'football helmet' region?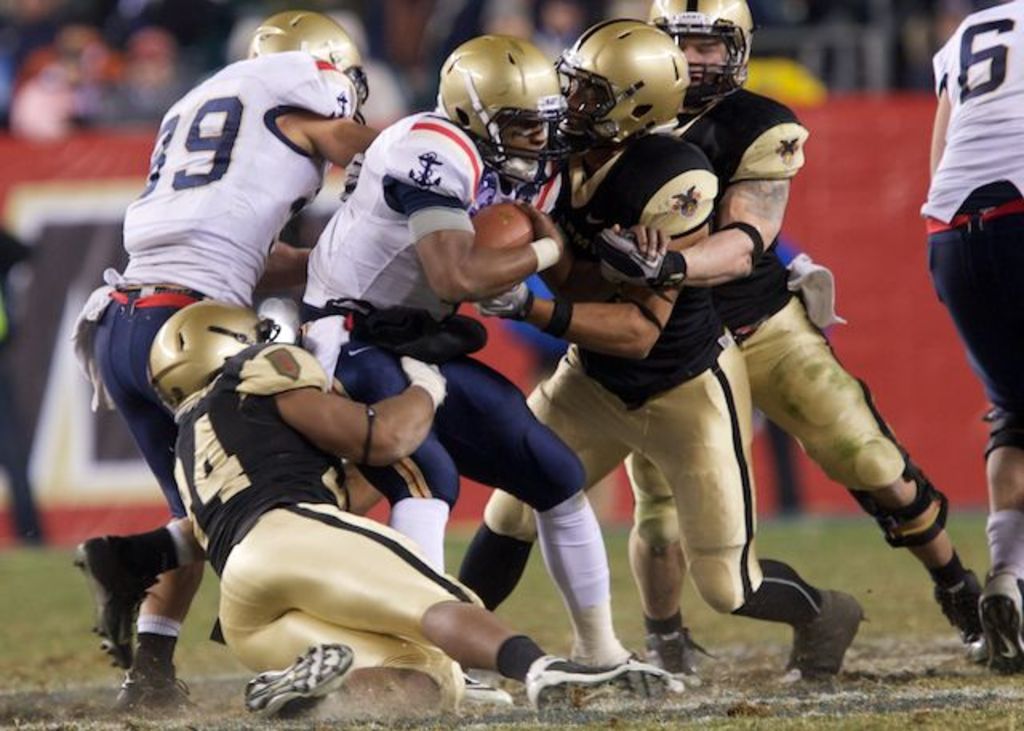
bbox=[245, 8, 373, 131]
